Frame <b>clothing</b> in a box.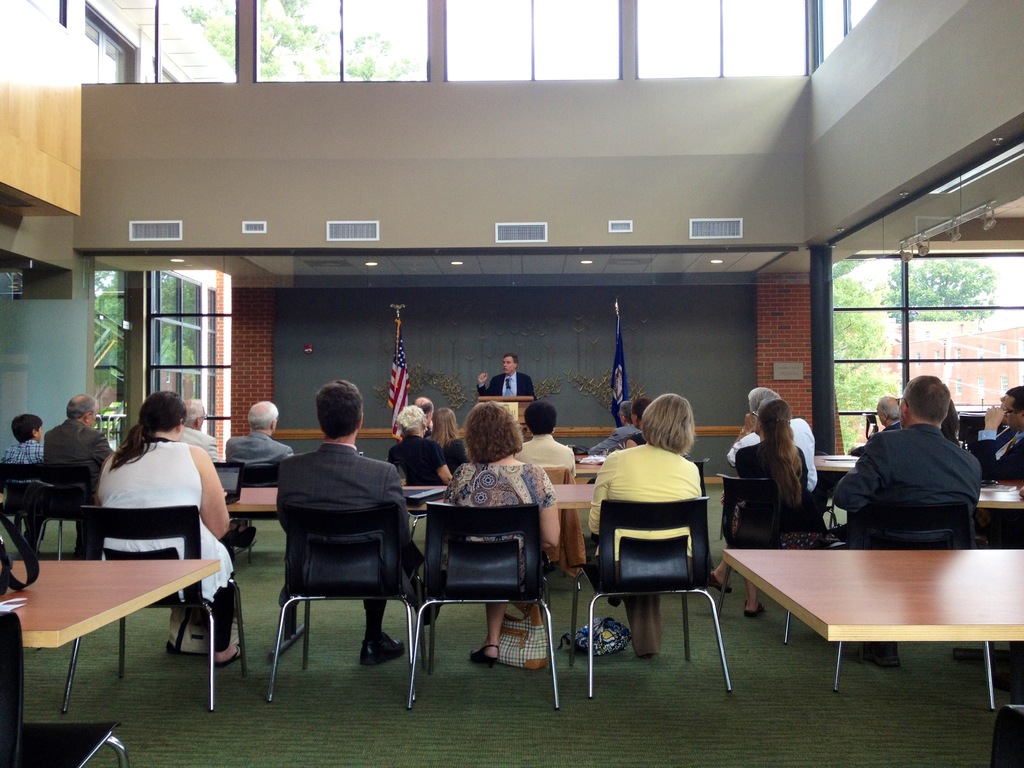
detection(739, 413, 817, 488).
